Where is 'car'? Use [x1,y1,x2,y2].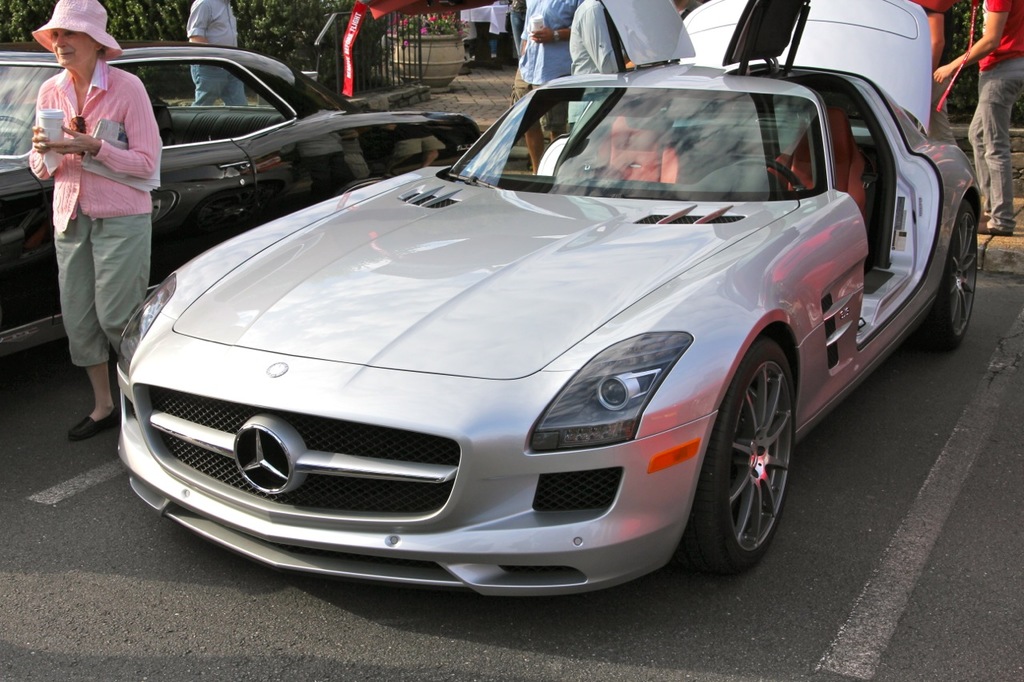
[111,0,986,610].
